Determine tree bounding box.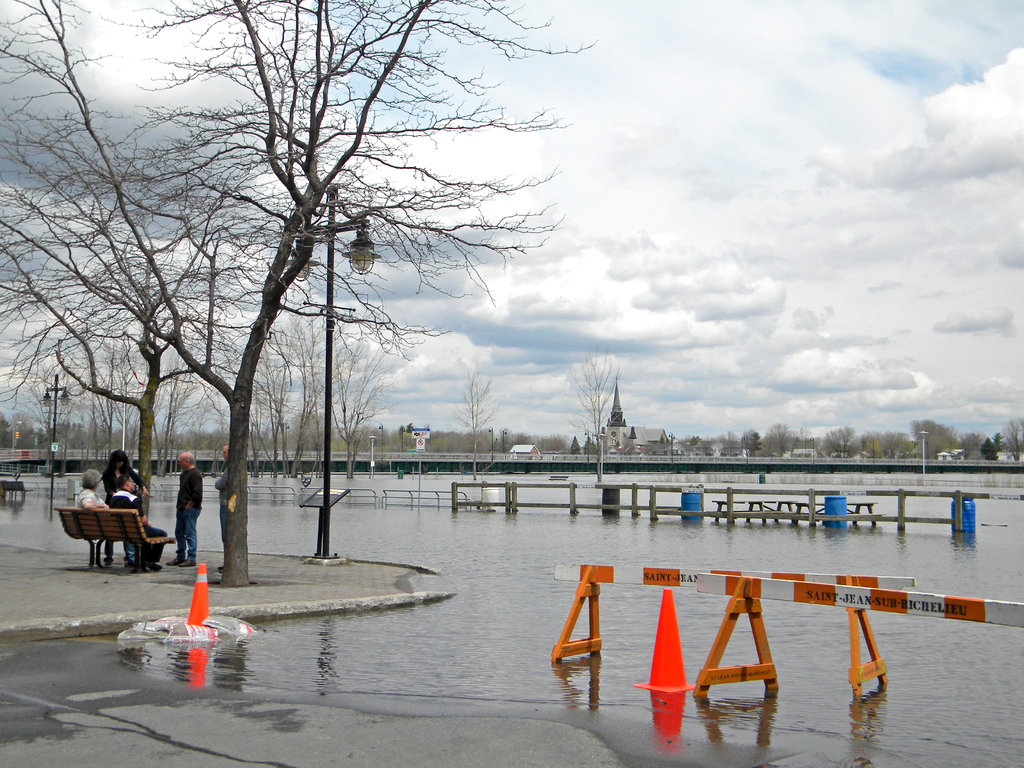
Determined: (0,0,602,595).
